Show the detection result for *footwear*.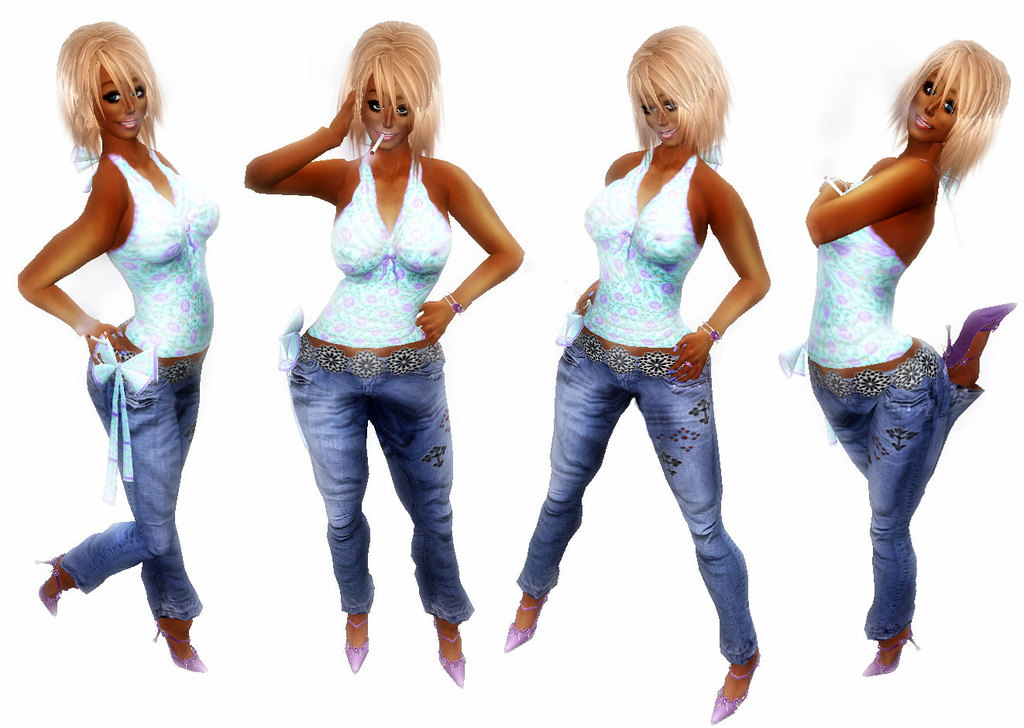
left=432, top=616, right=464, bottom=685.
